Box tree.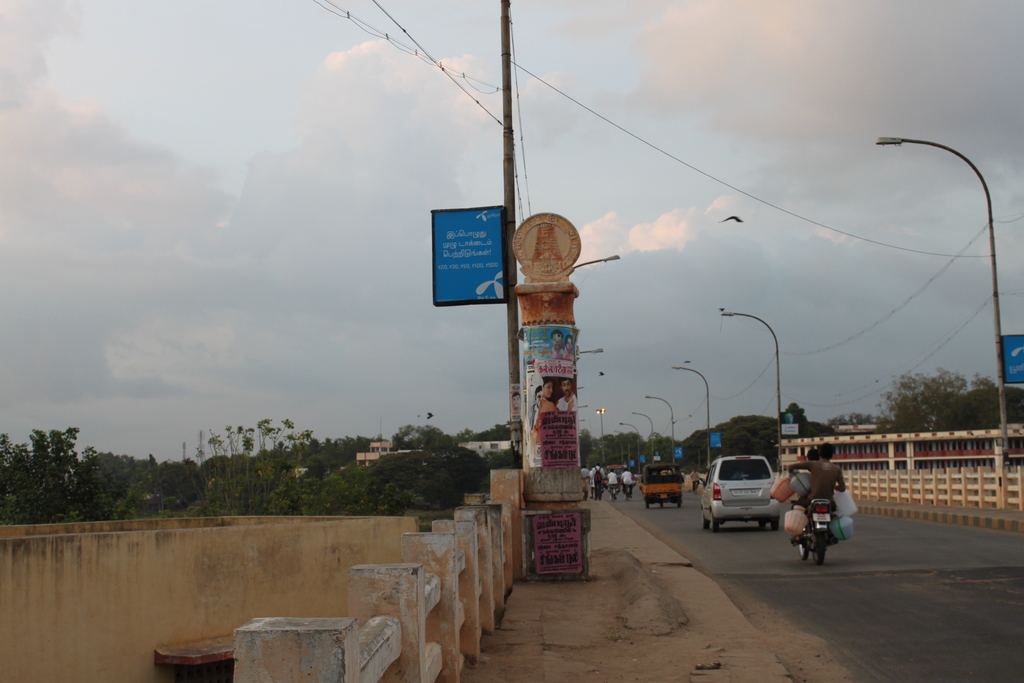
[0,424,109,516].
